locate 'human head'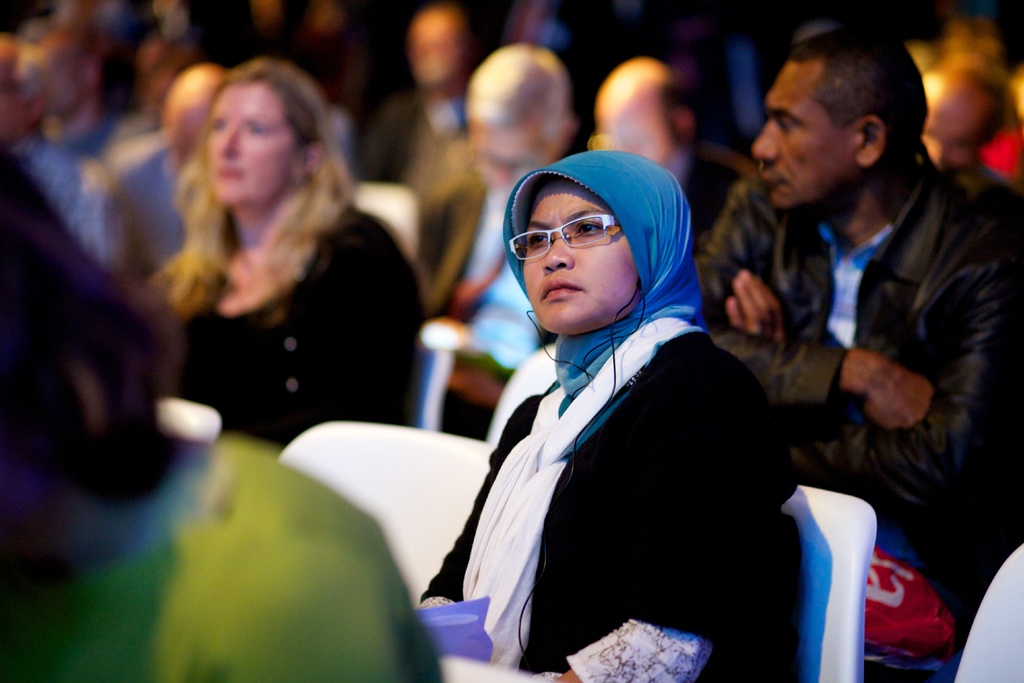
[920,65,1006,172]
